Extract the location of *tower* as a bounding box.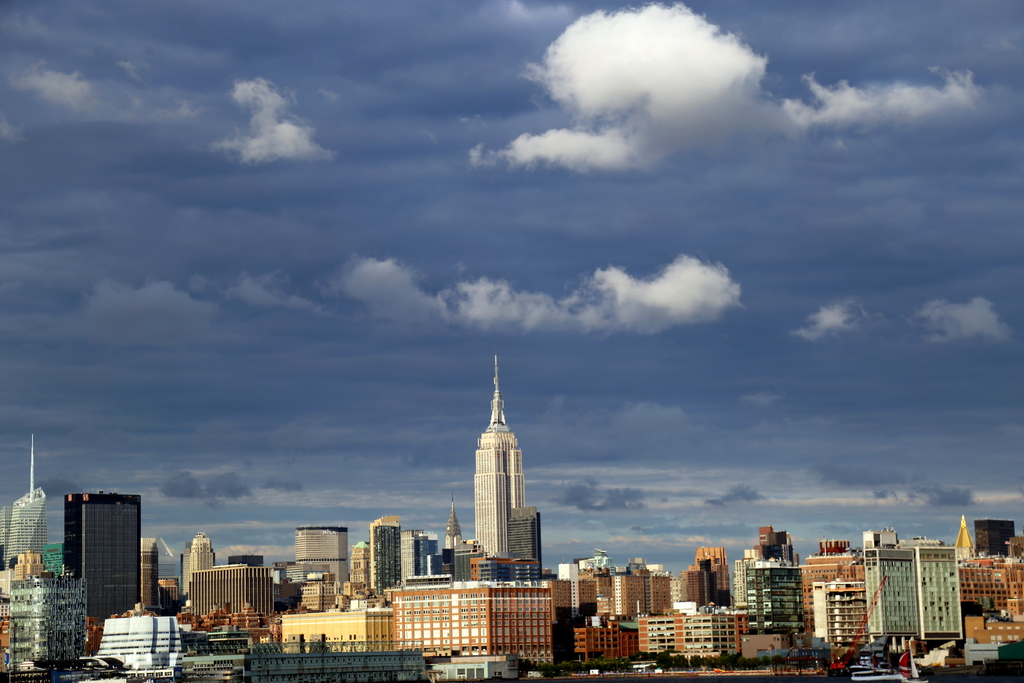
<region>67, 495, 138, 620</region>.
